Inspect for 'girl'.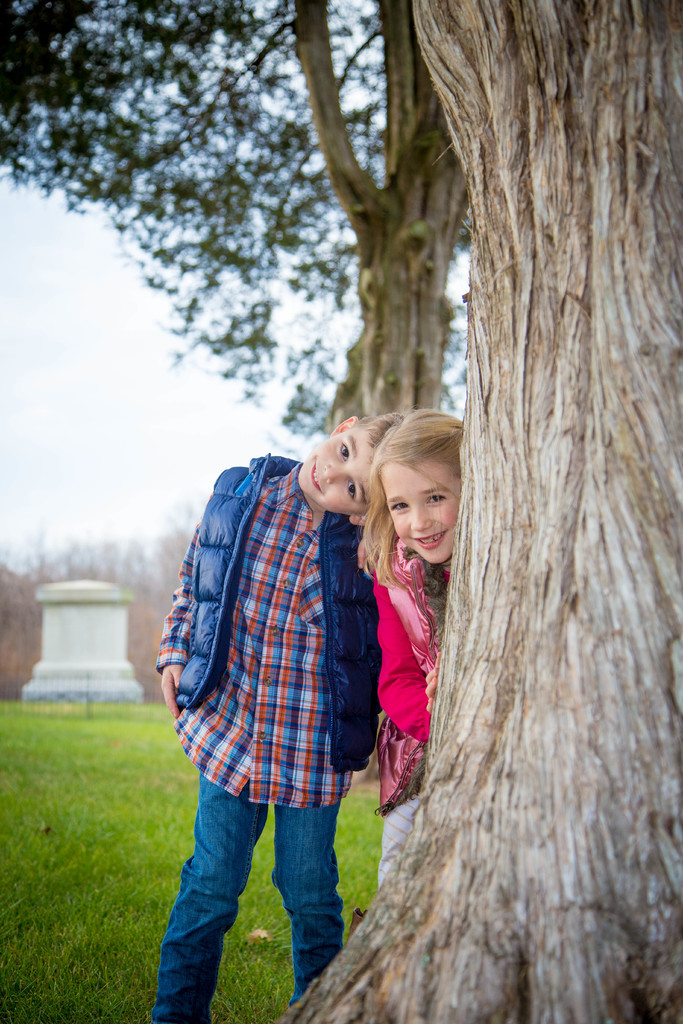
Inspection: (356, 406, 465, 884).
